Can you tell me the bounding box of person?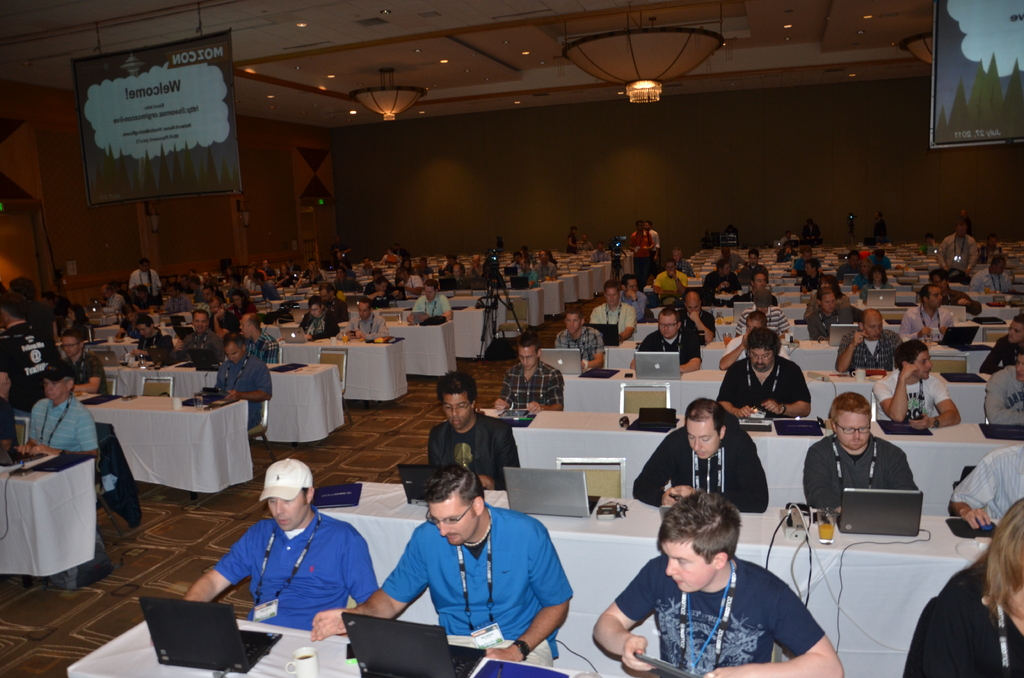
(804, 287, 850, 343).
